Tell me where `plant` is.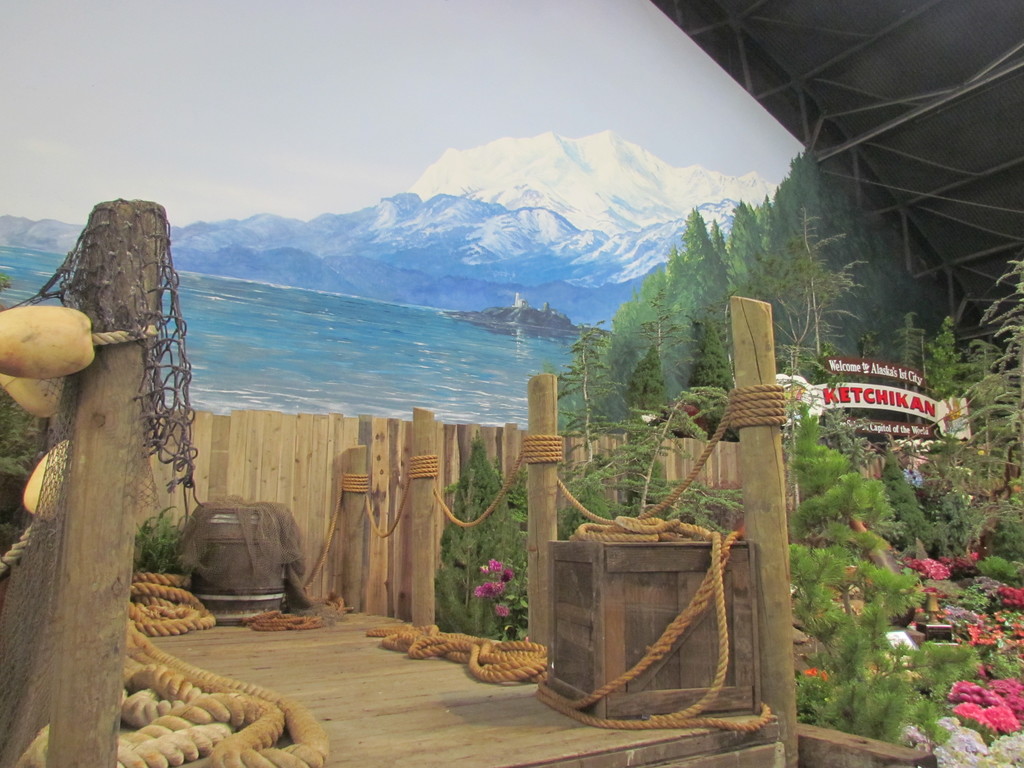
`plant` is at bbox(980, 525, 1023, 578).
